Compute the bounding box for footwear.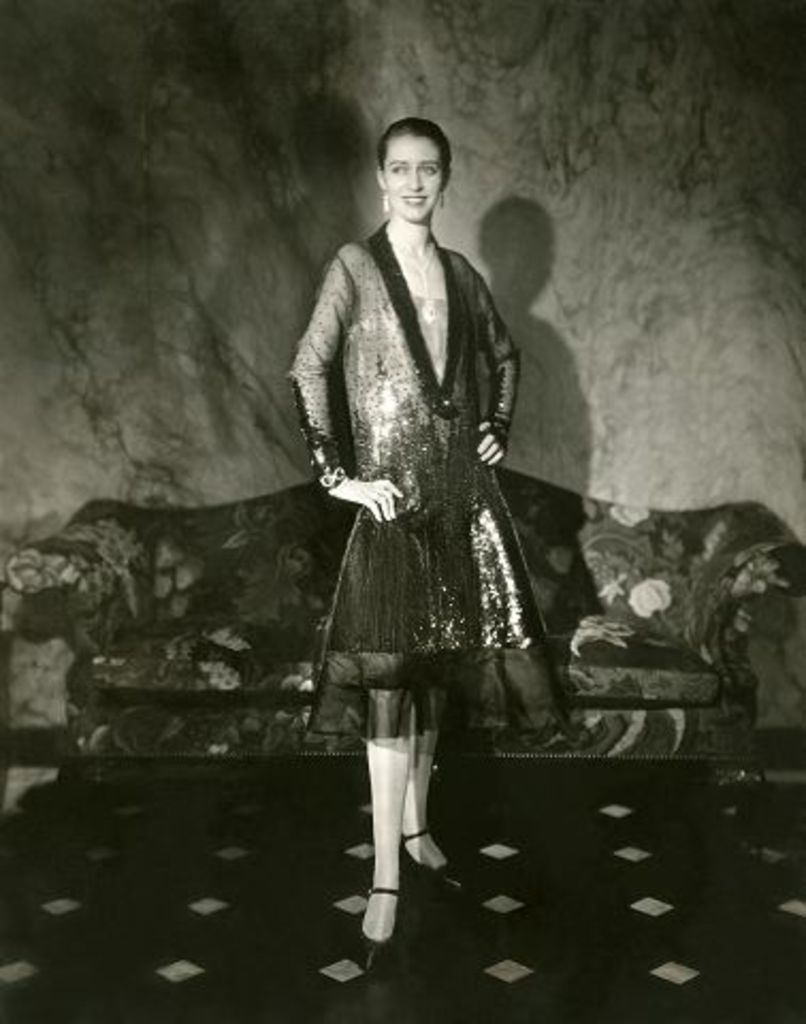
x1=348, y1=883, x2=403, y2=973.
